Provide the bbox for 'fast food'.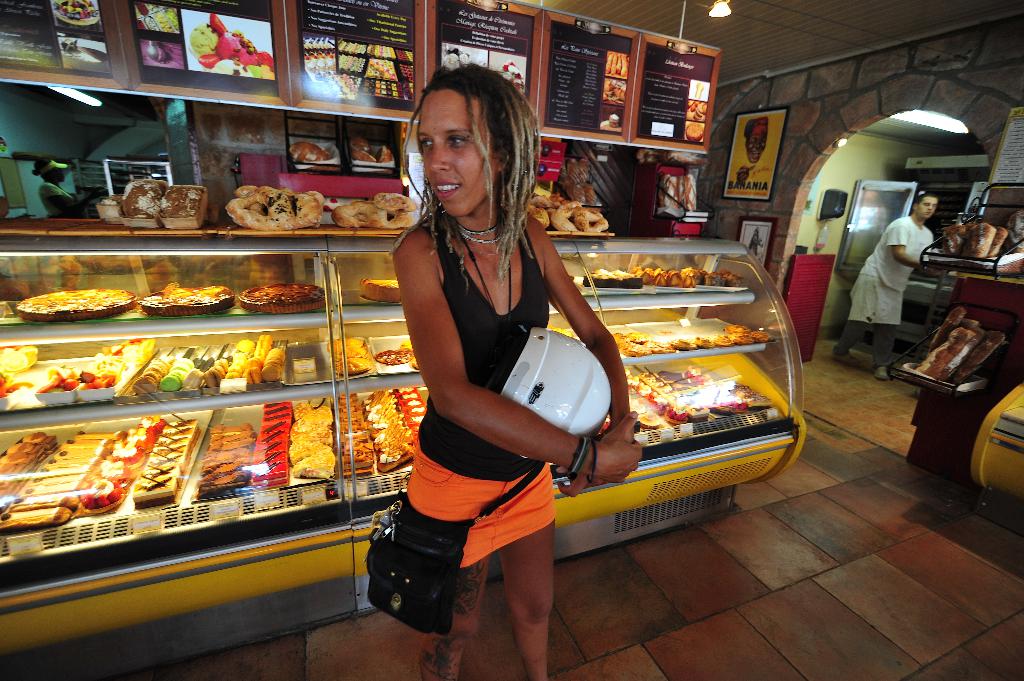
(x1=52, y1=0, x2=102, y2=21).
